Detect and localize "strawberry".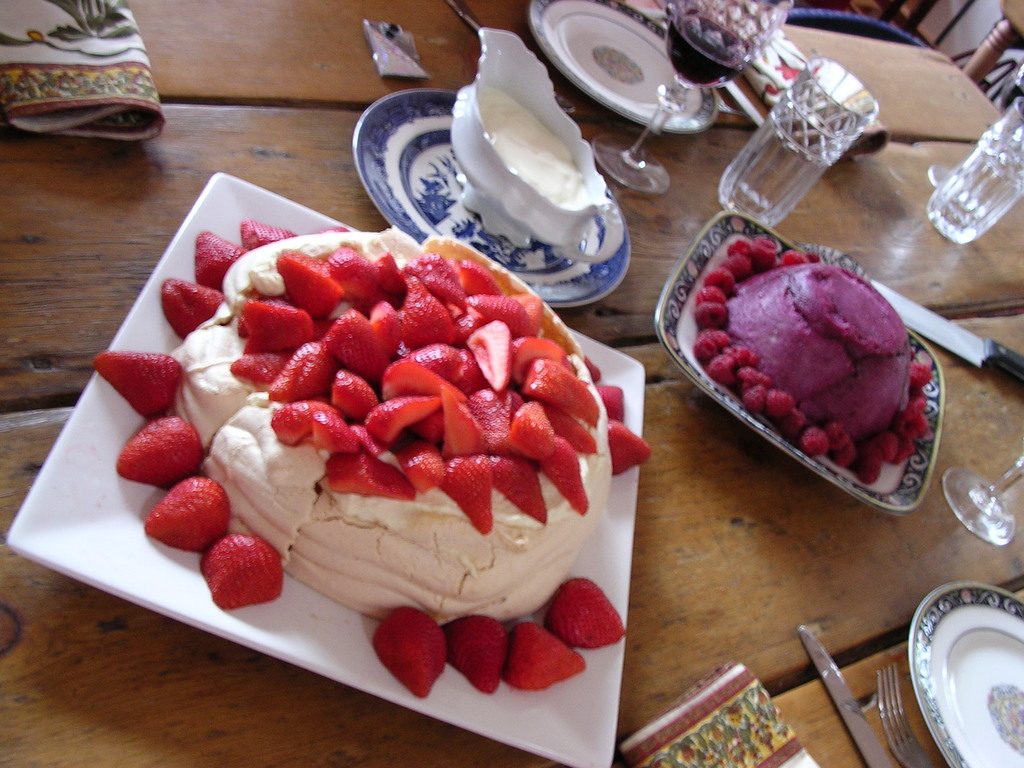
Localized at BBox(141, 480, 222, 563).
